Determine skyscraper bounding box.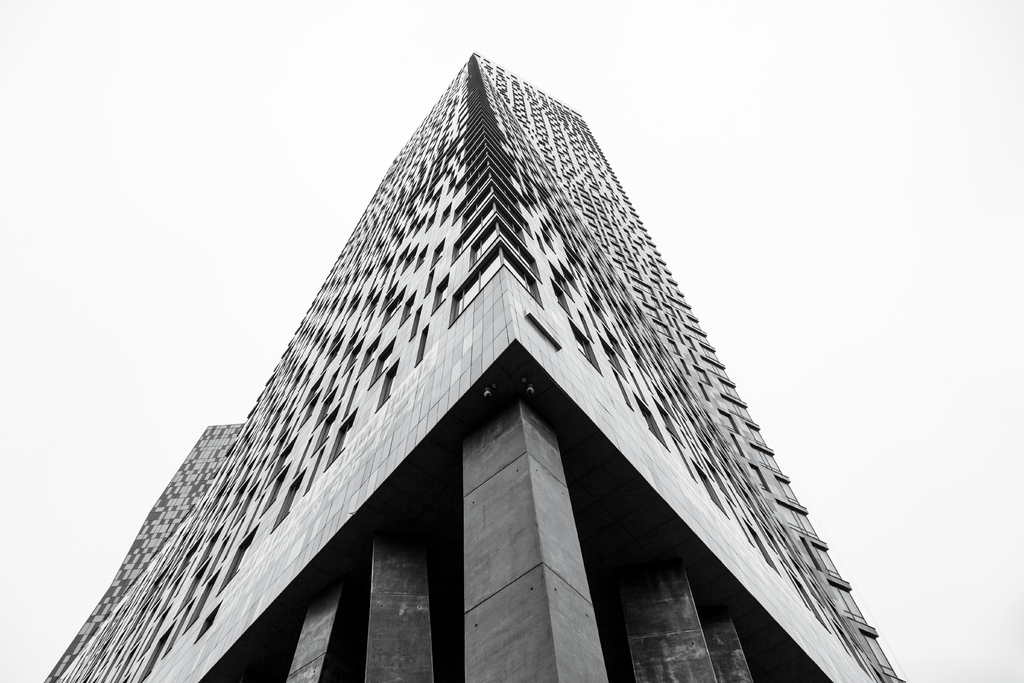
Determined: crop(91, 38, 922, 682).
